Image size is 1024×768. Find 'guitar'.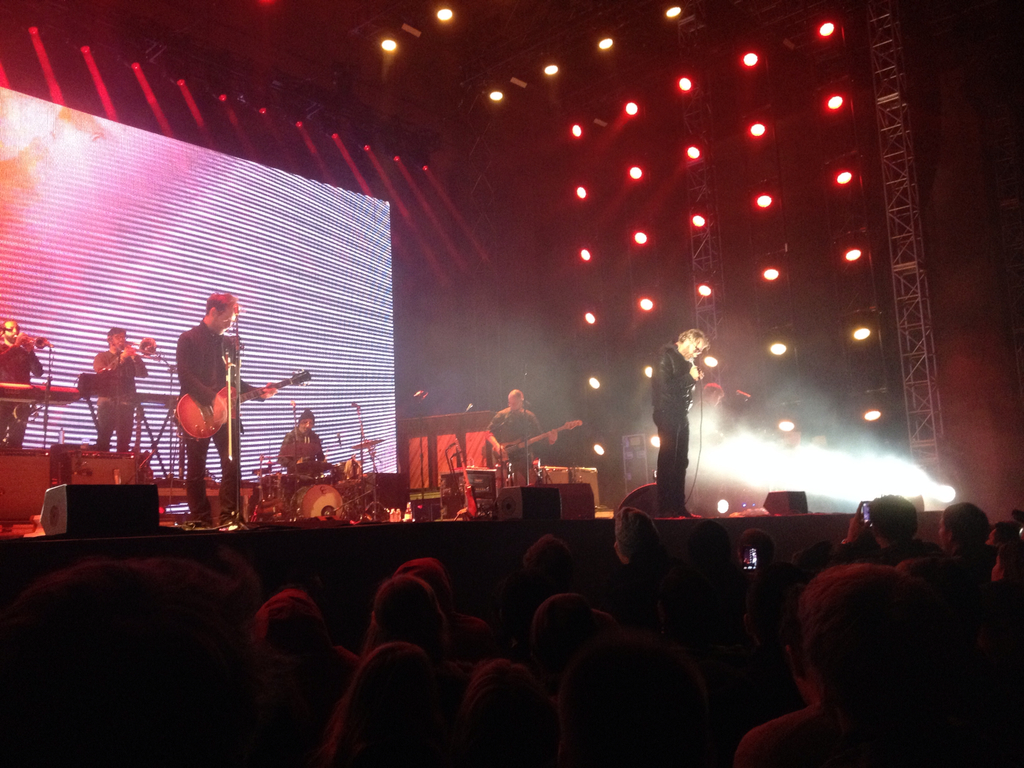
x1=168, y1=372, x2=310, y2=437.
